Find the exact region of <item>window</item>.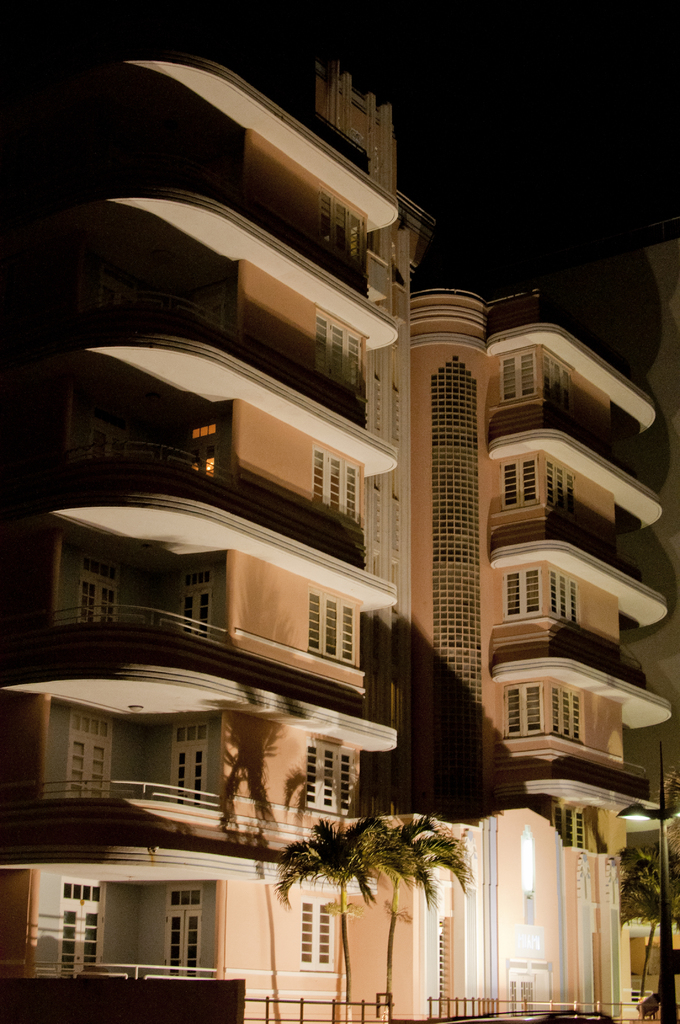
Exact region: box=[553, 574, 579, 618].
